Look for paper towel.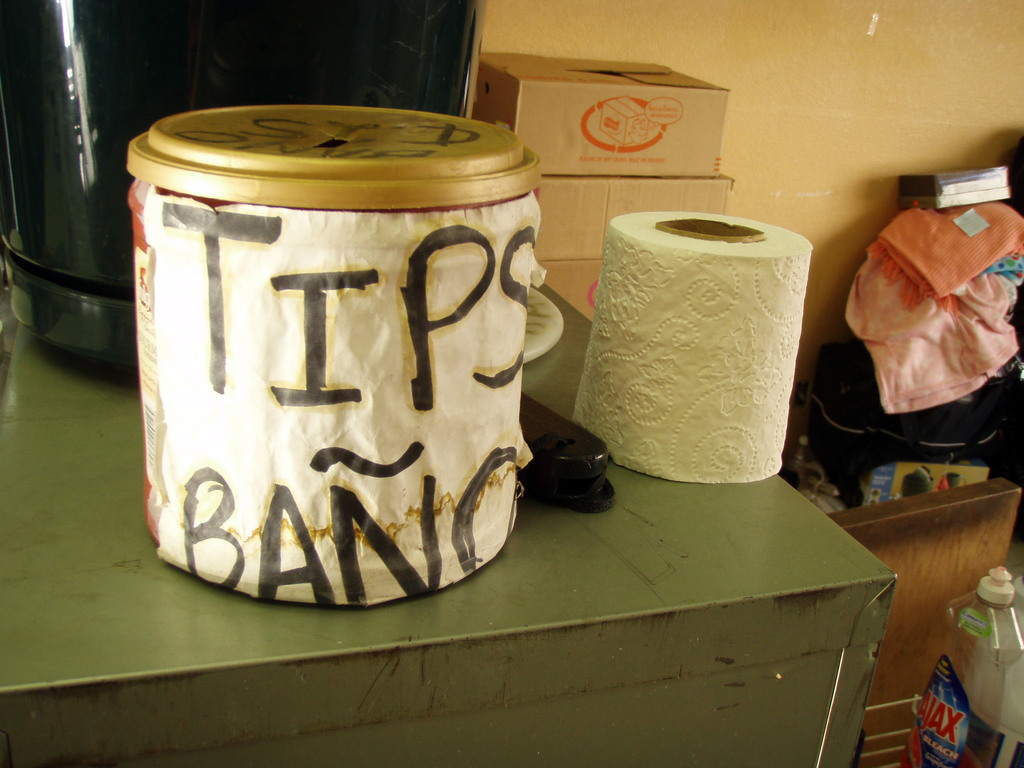
Found: bbox(587, 209, 793, 492).
